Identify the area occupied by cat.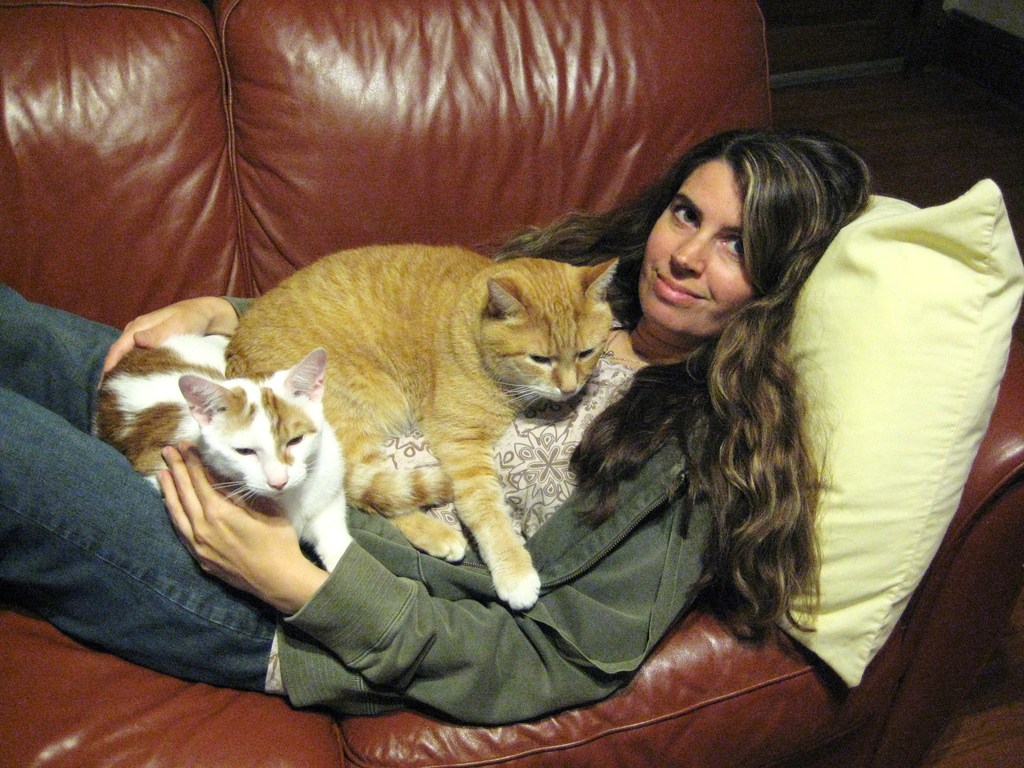
Area: detection(232, 237, 623, 620).
